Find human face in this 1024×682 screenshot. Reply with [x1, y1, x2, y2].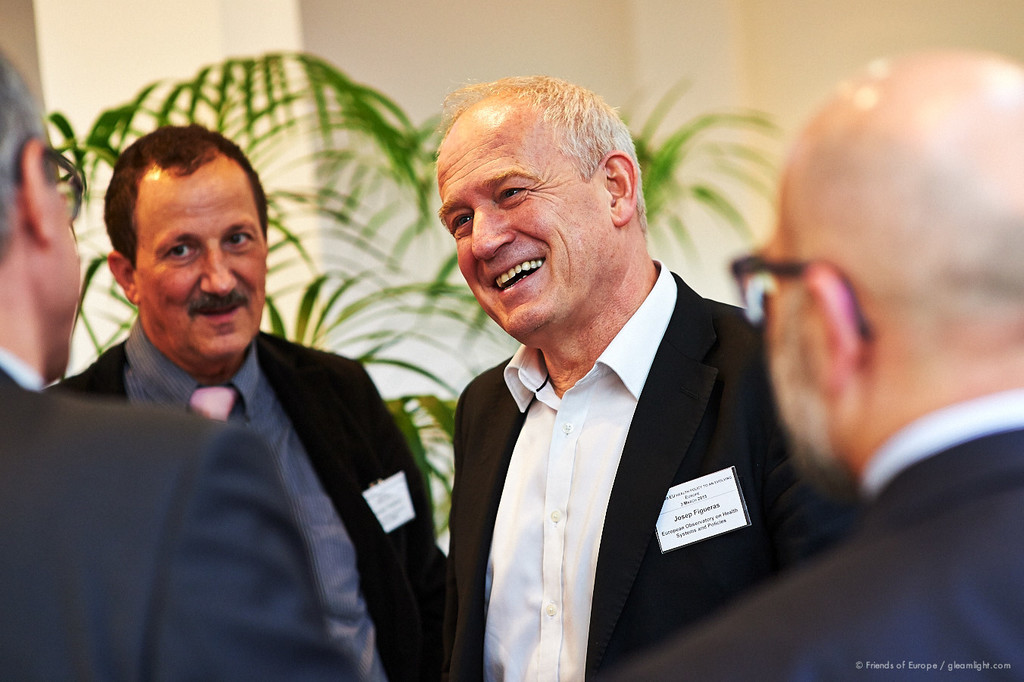
[773, 183, 833, 482].
